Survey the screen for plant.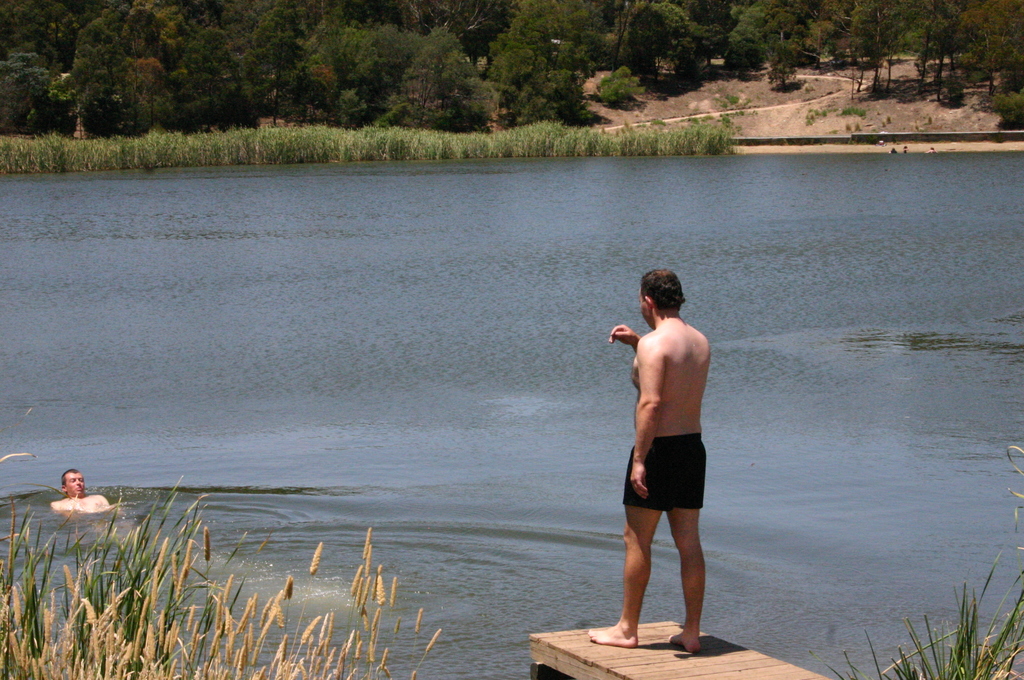
Survey found: (922, 115, 935, 127).
